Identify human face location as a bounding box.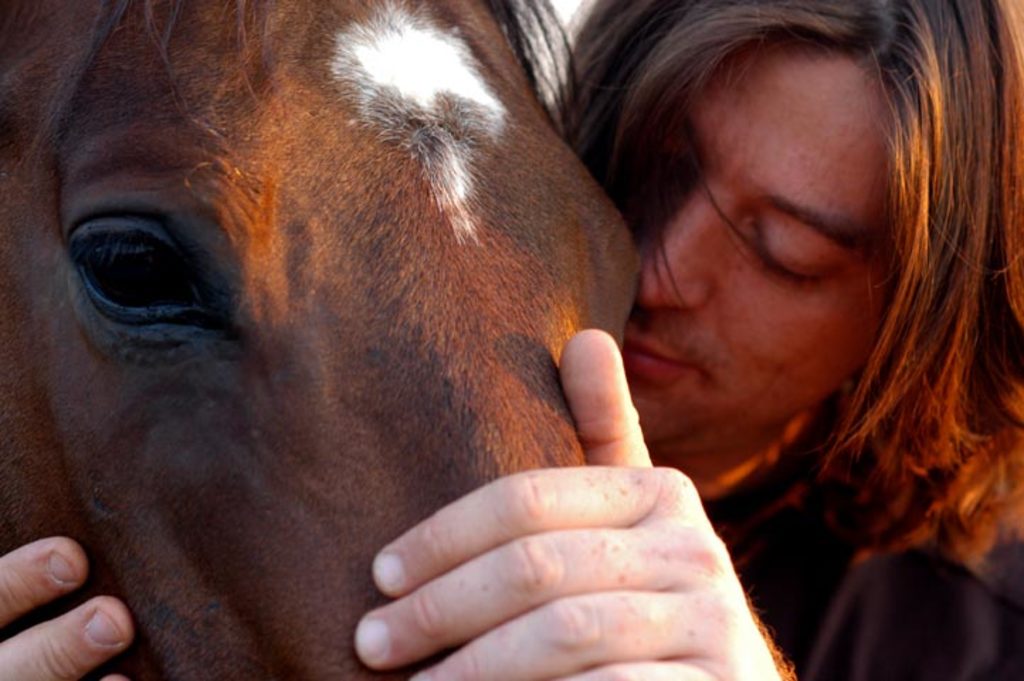
{"left": 623, "top": 47, "right": 891, "bottom": 444}.
